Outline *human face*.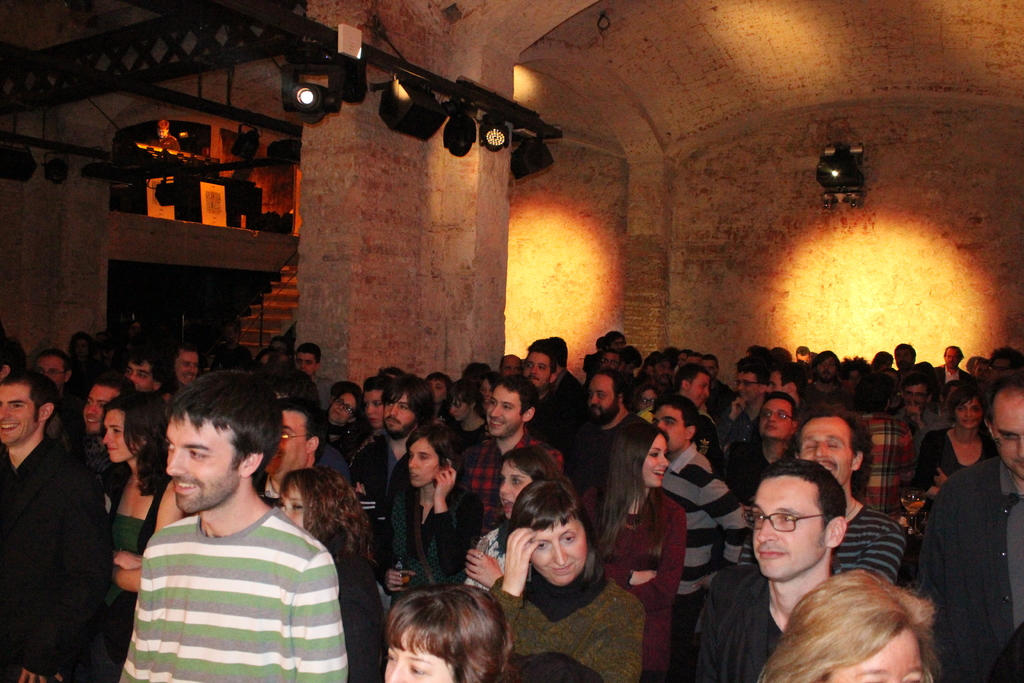
Outline: region(815, 358, 838, 379).
